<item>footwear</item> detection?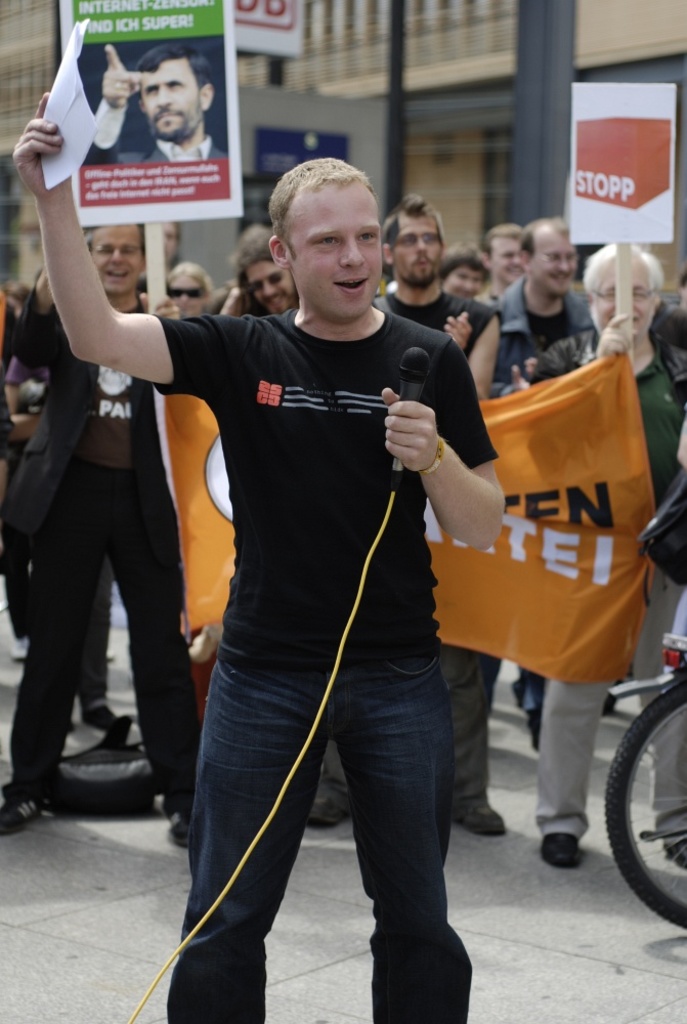
{"x1": 535, "y1": 829, "x2": 586, "y2": 870}
